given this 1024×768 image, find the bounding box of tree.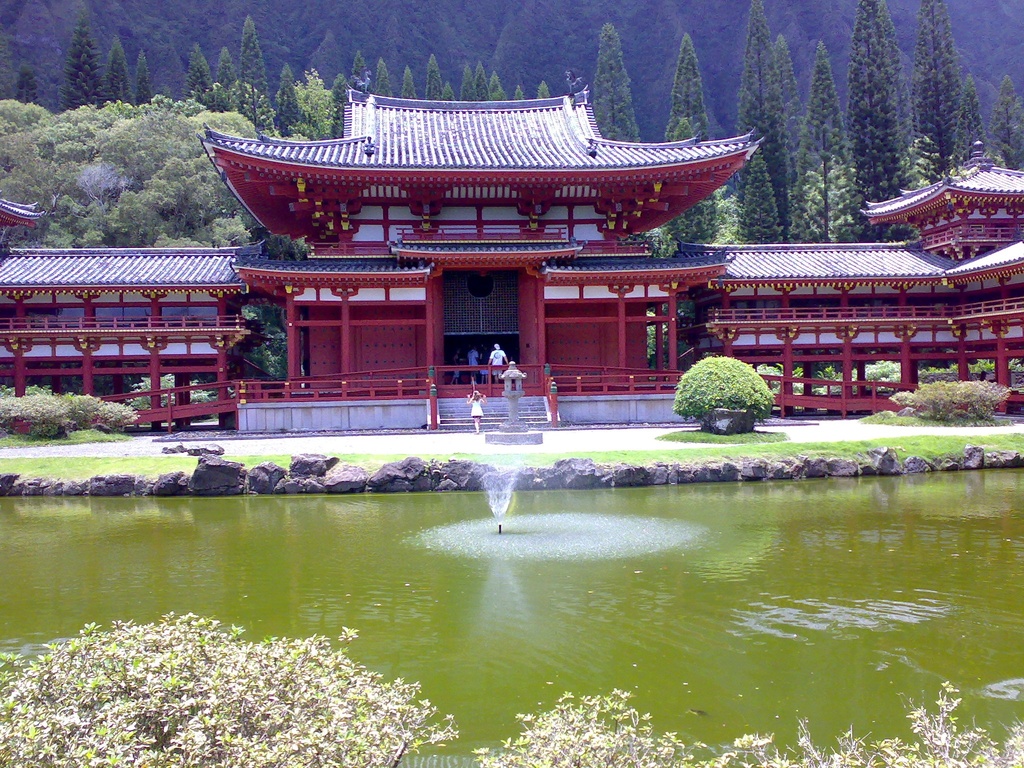
region(216, 44, 242, 95).
